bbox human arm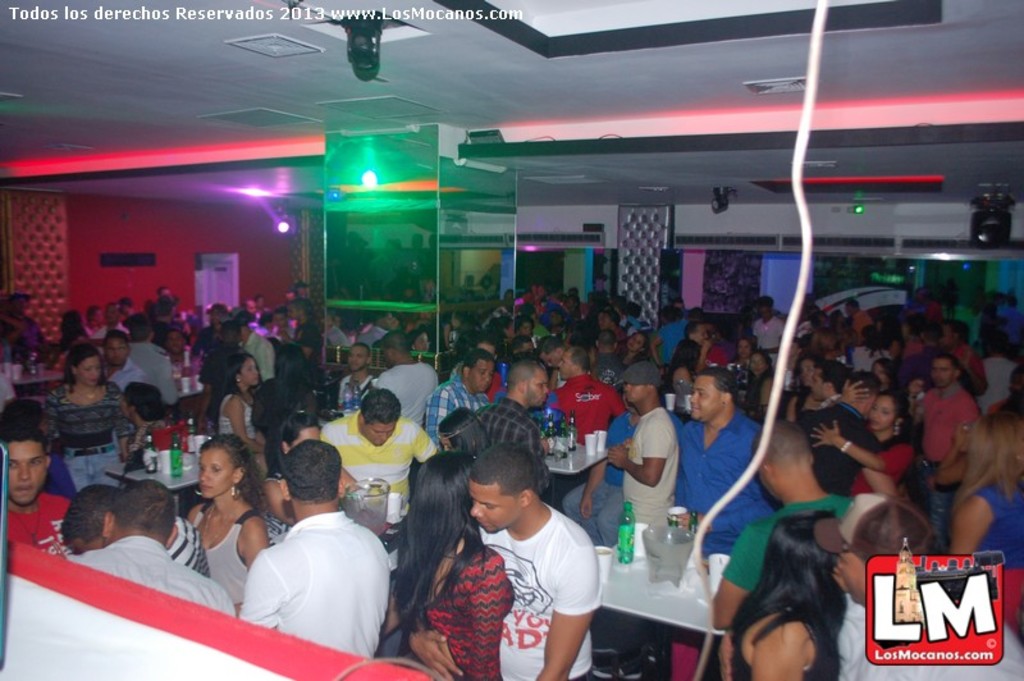
942:394:987:457
